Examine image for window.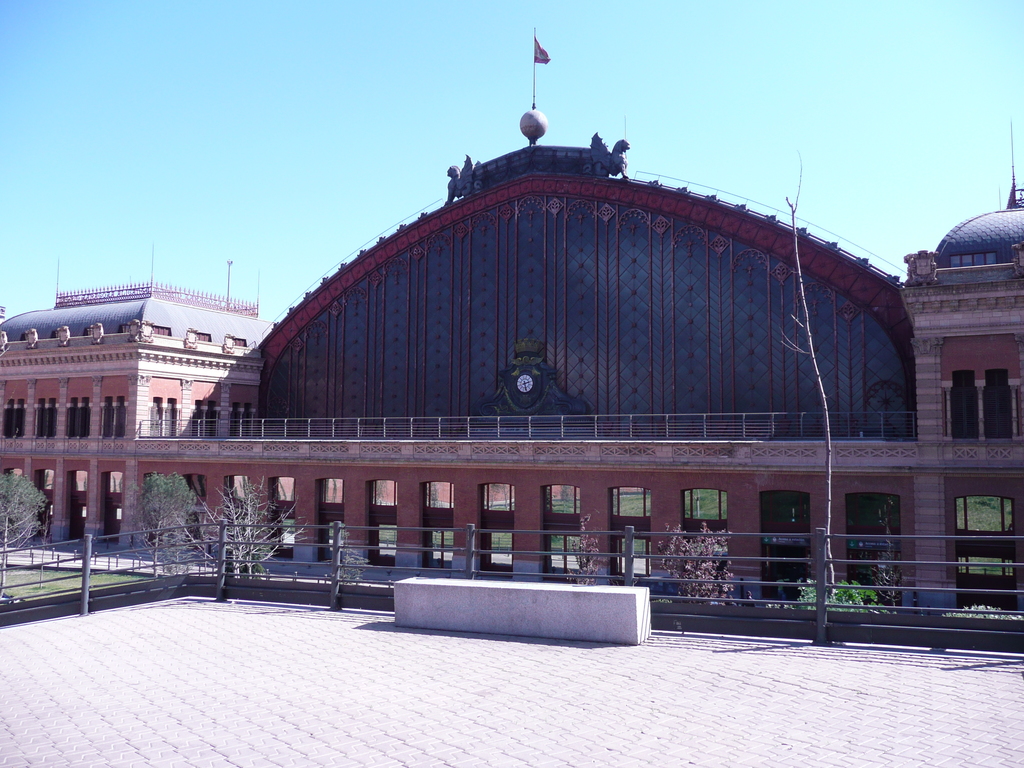
Examination result: l=99, t=396, r=129, b=439.
